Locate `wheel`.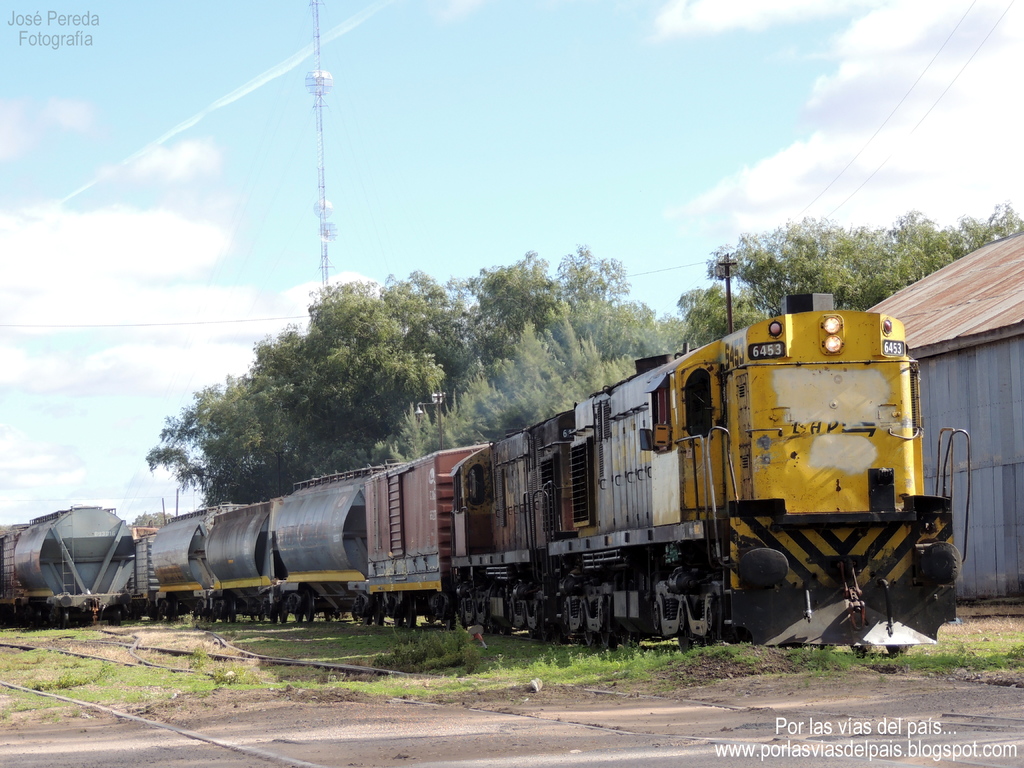
Bounding box: bbox=(527, 620, 536, 639).
